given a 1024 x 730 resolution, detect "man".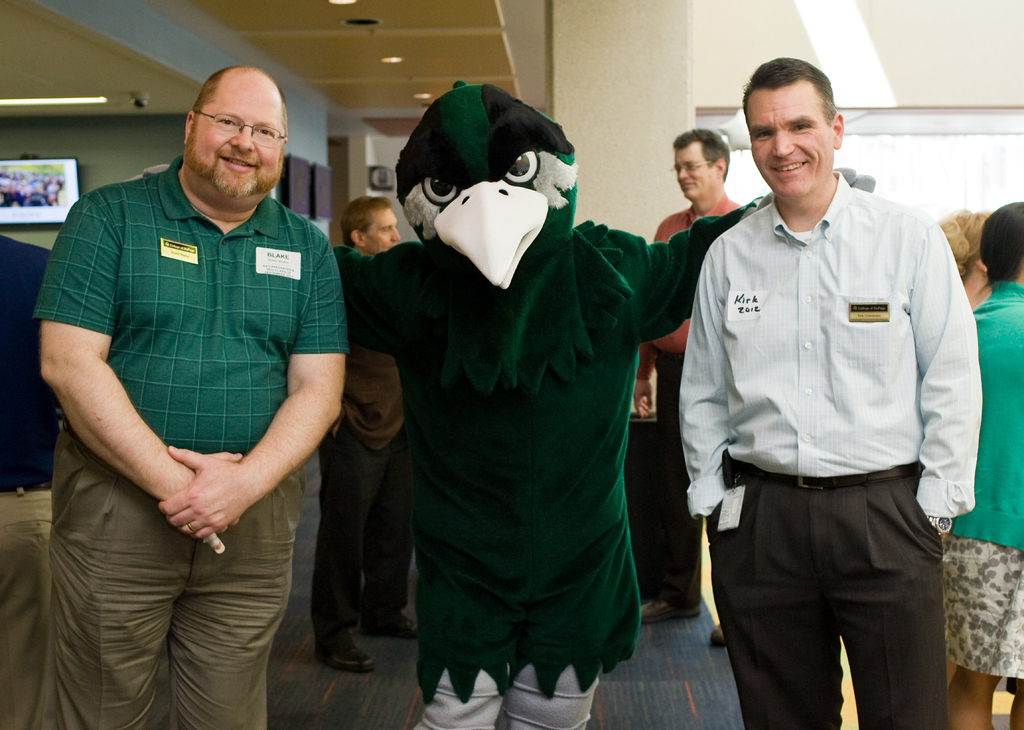
x1=669 y1=52 x2=990 y2=718.
